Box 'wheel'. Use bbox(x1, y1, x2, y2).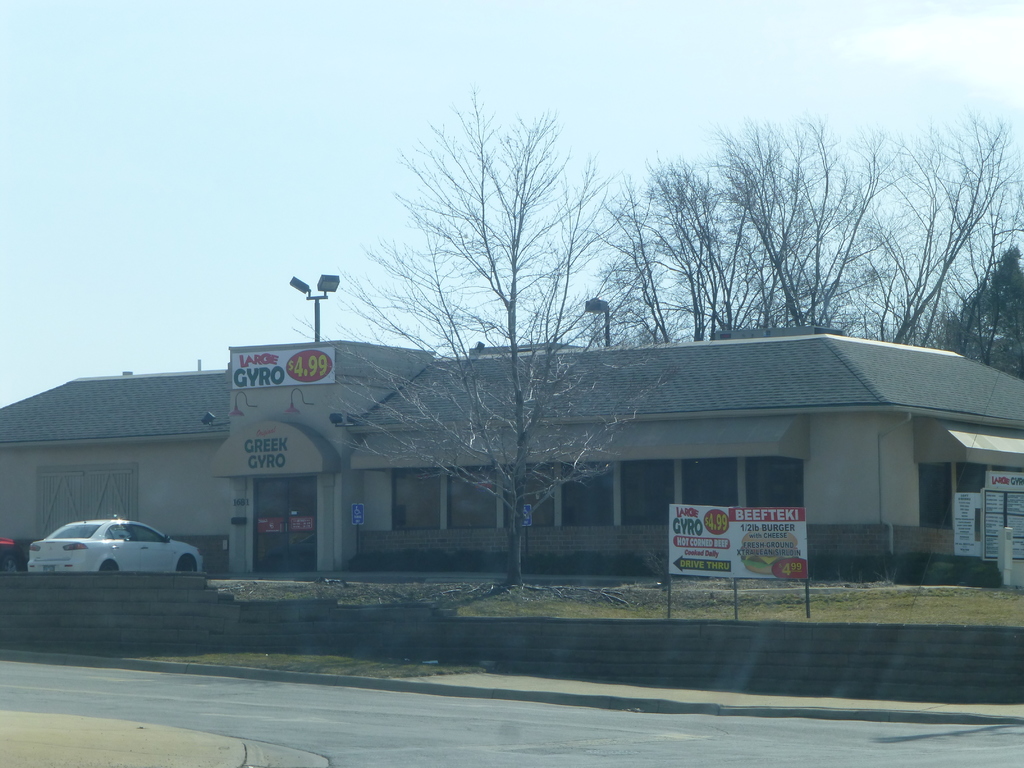
bbox(182, 559, 200, 576).
